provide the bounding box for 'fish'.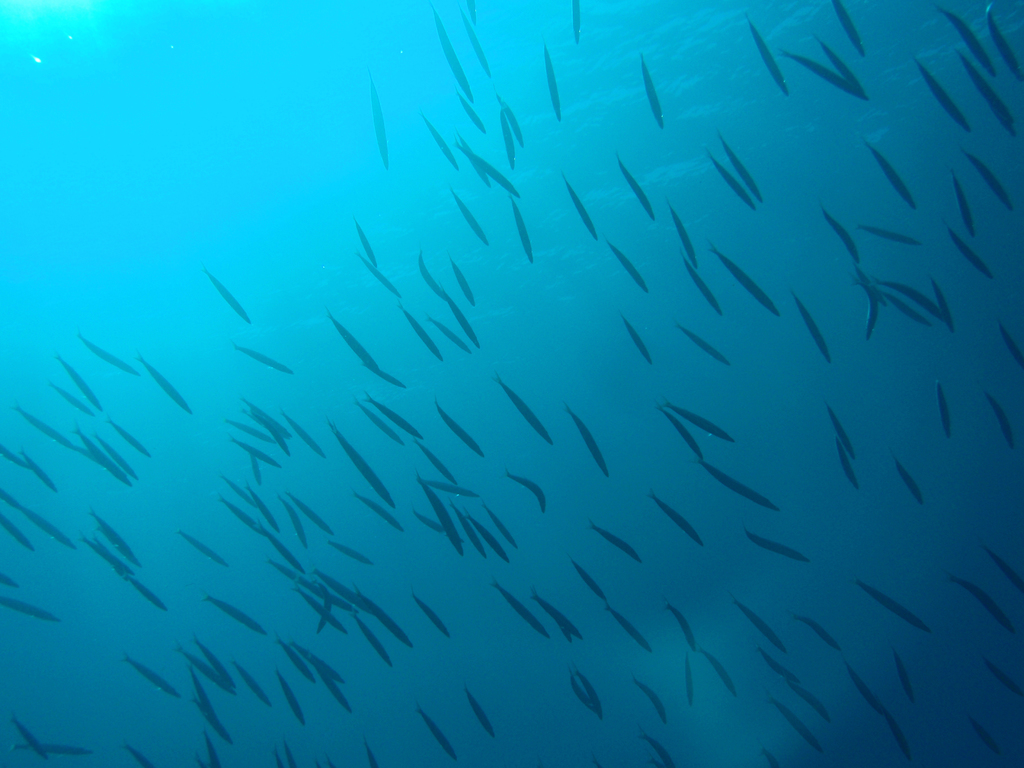
(x1=678, y1=244, x2=723, y2=315).
